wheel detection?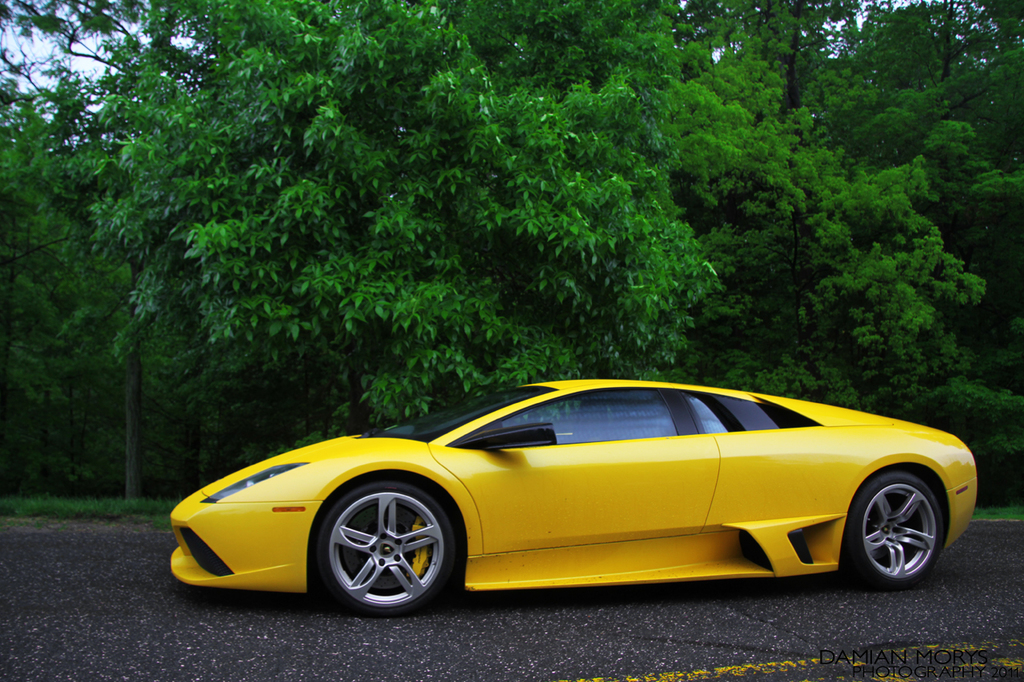
[315, 489, 458, 617]
